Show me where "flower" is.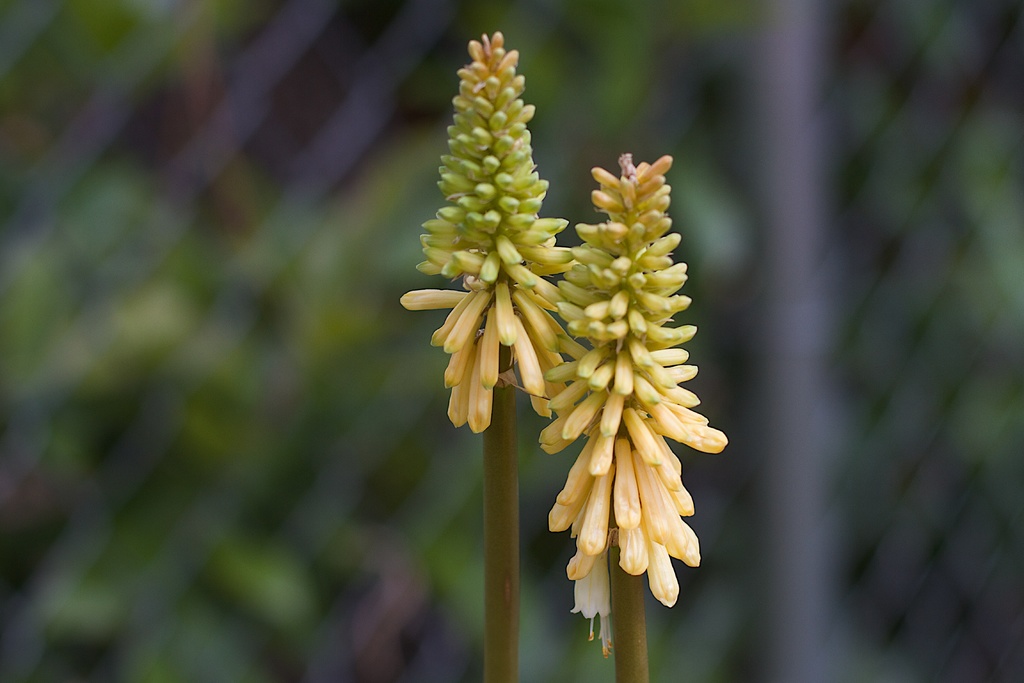
"flower" is at (528,119,722,640).
